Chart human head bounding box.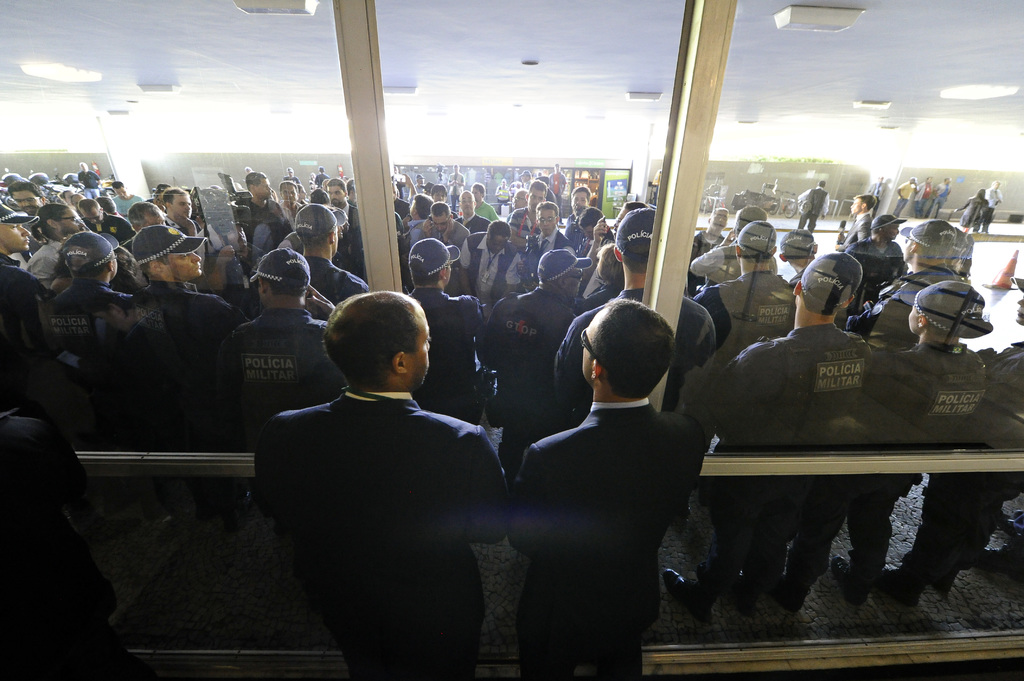
Charted: l=515, t=189, r=528, b=208.
